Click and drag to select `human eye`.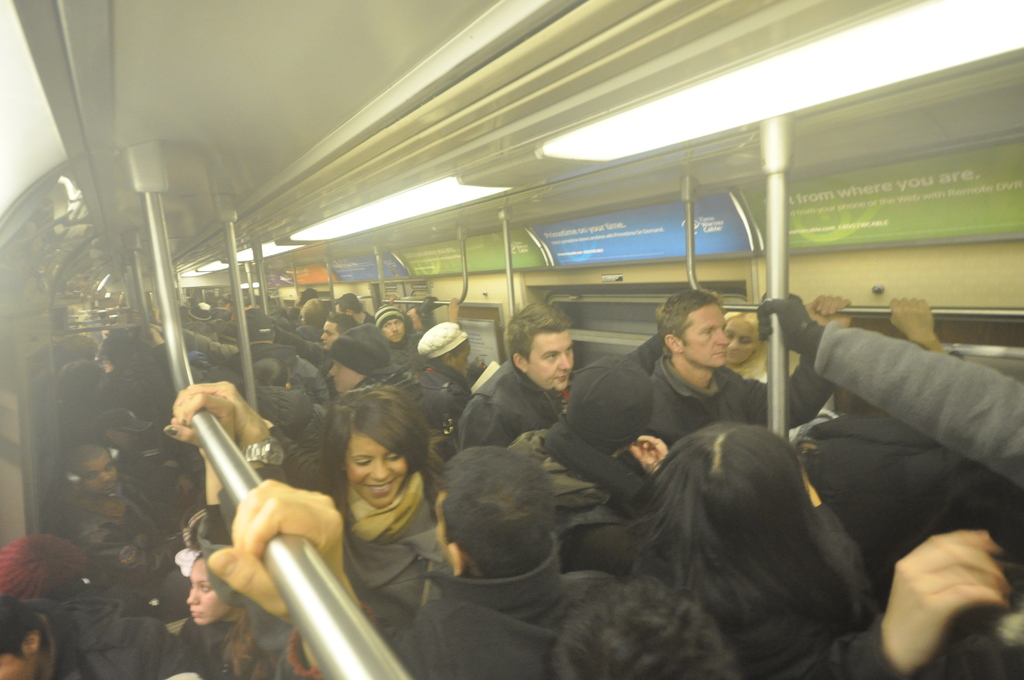
Selection: box=[564, 346, 573, 355].
